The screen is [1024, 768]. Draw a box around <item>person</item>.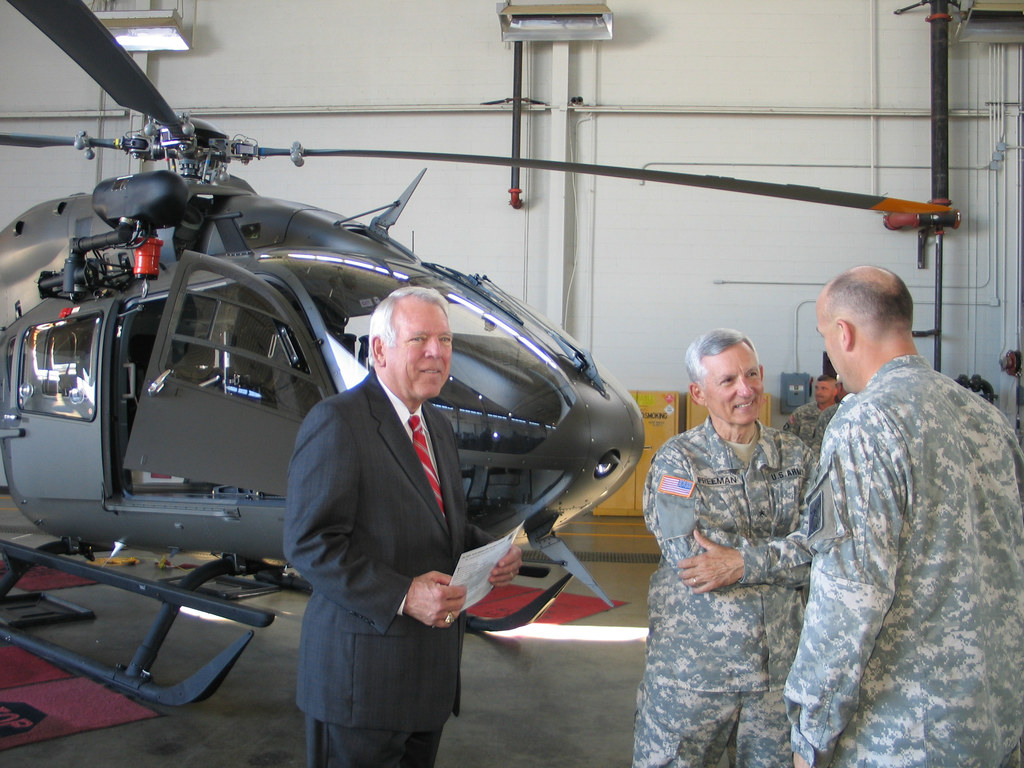
crop(804, 376, 845, 447).
